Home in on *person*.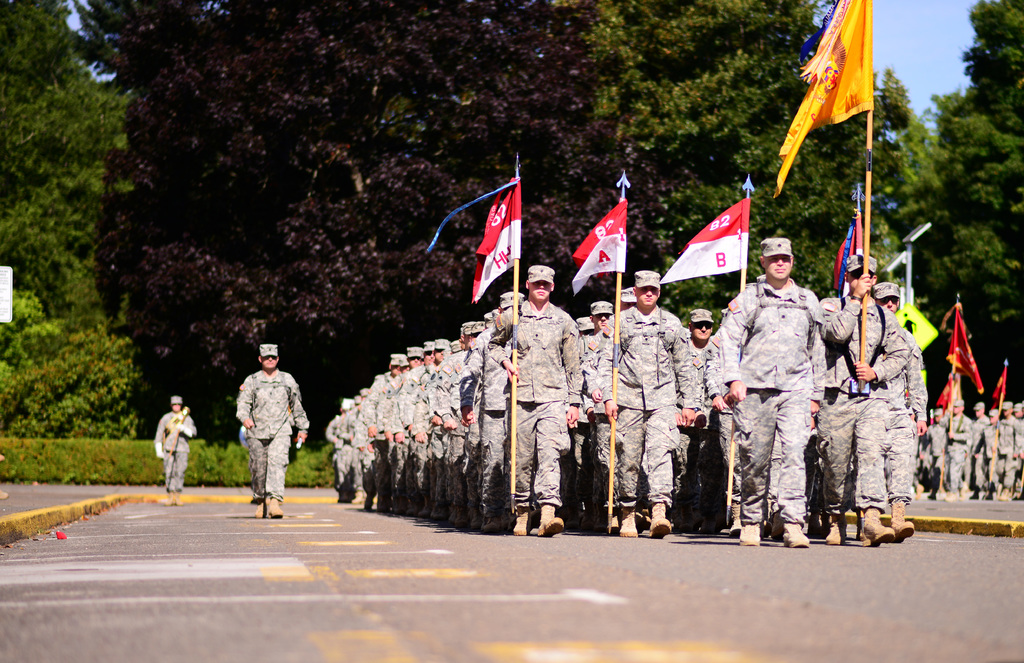
Homed in at [x1=338, y1=392, x2=371, y2=495].
